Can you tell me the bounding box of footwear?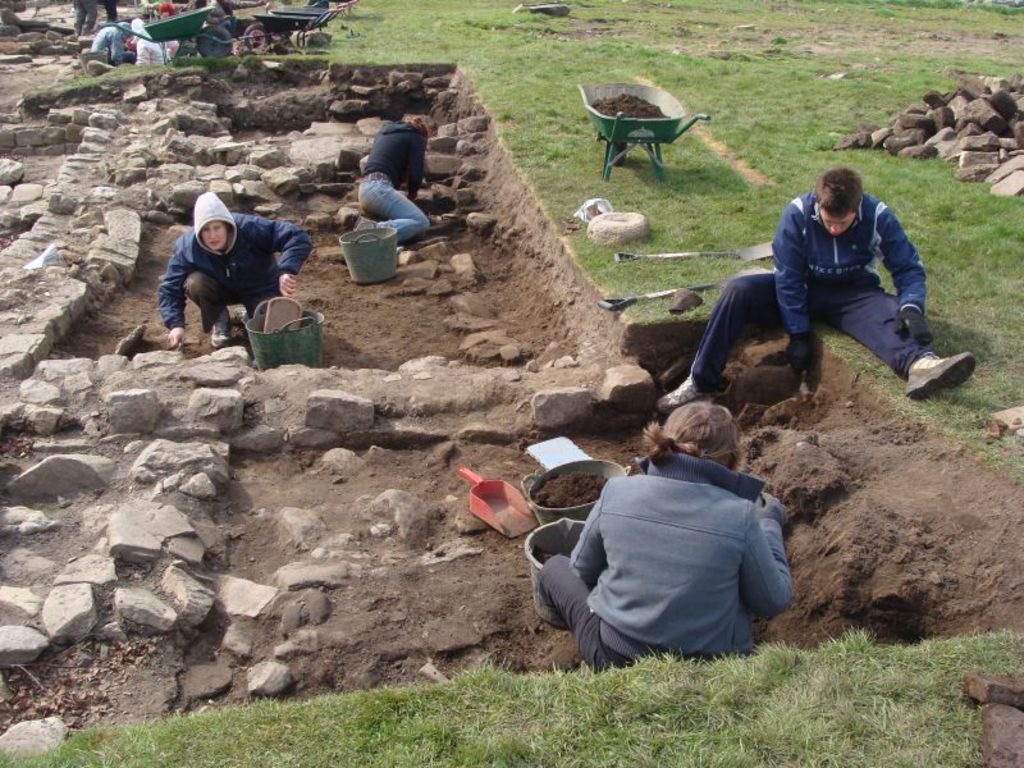
select_region(657, 375, 714, 416).
